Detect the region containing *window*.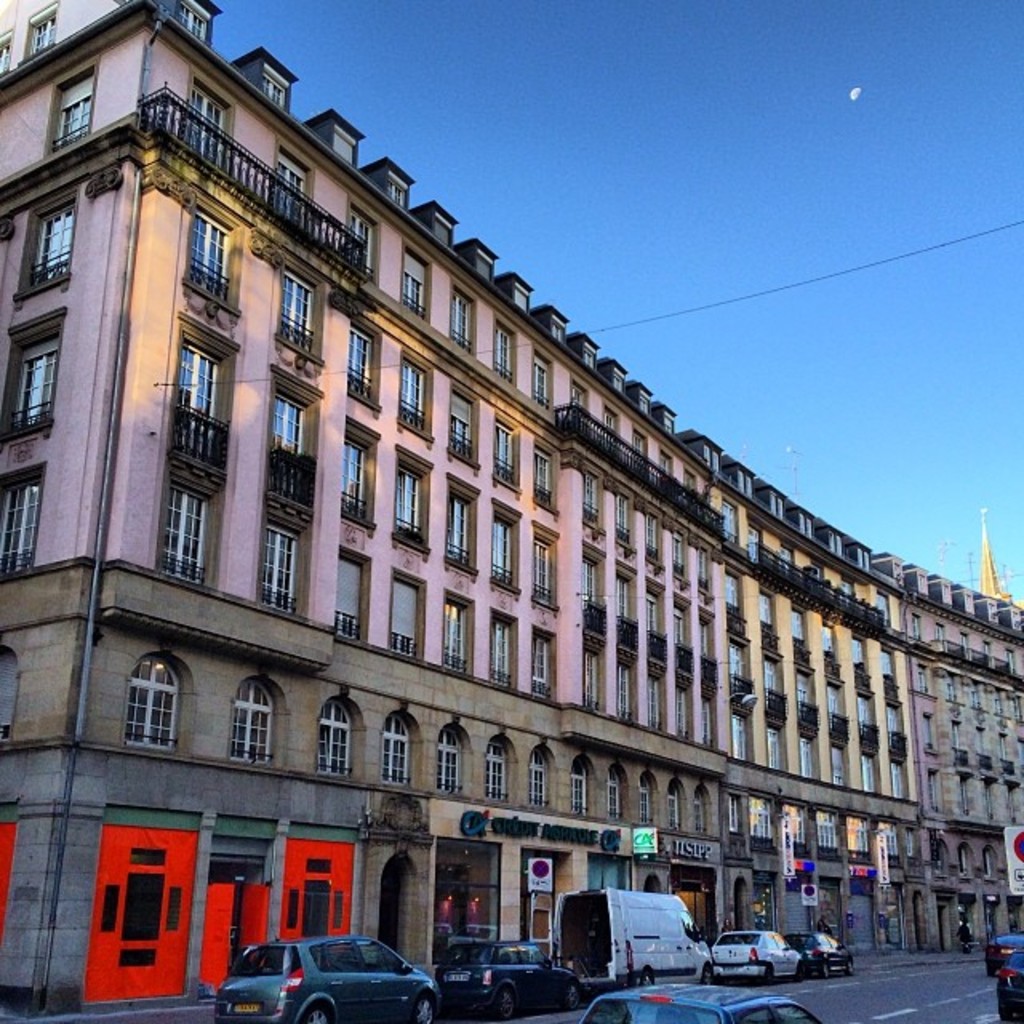
(442,477,483,576).
